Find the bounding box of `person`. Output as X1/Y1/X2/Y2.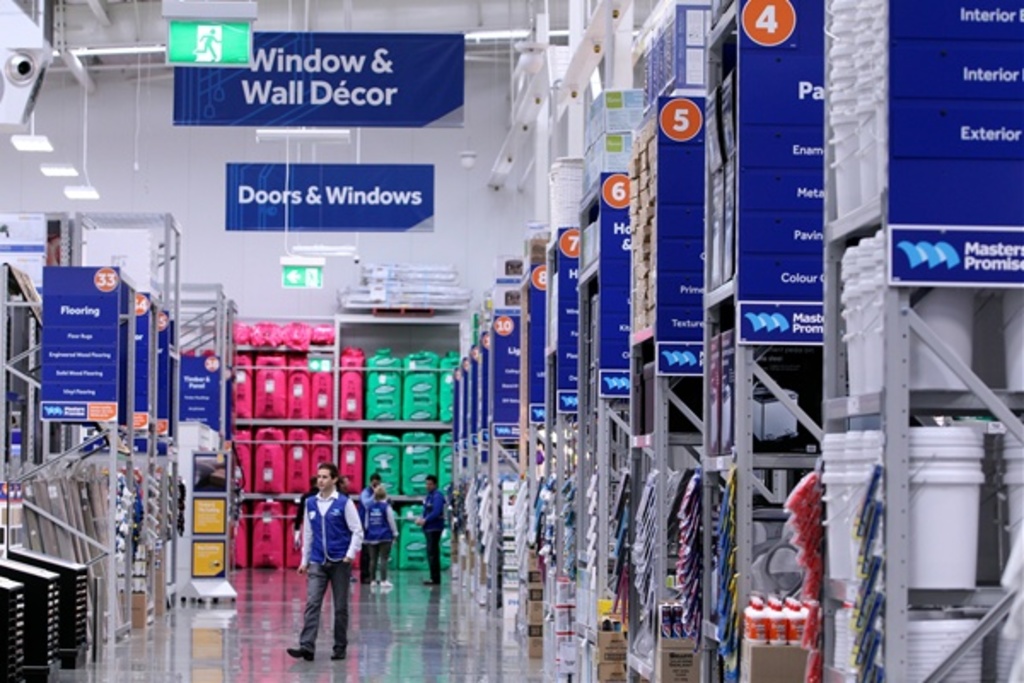
362/466/389/579.
